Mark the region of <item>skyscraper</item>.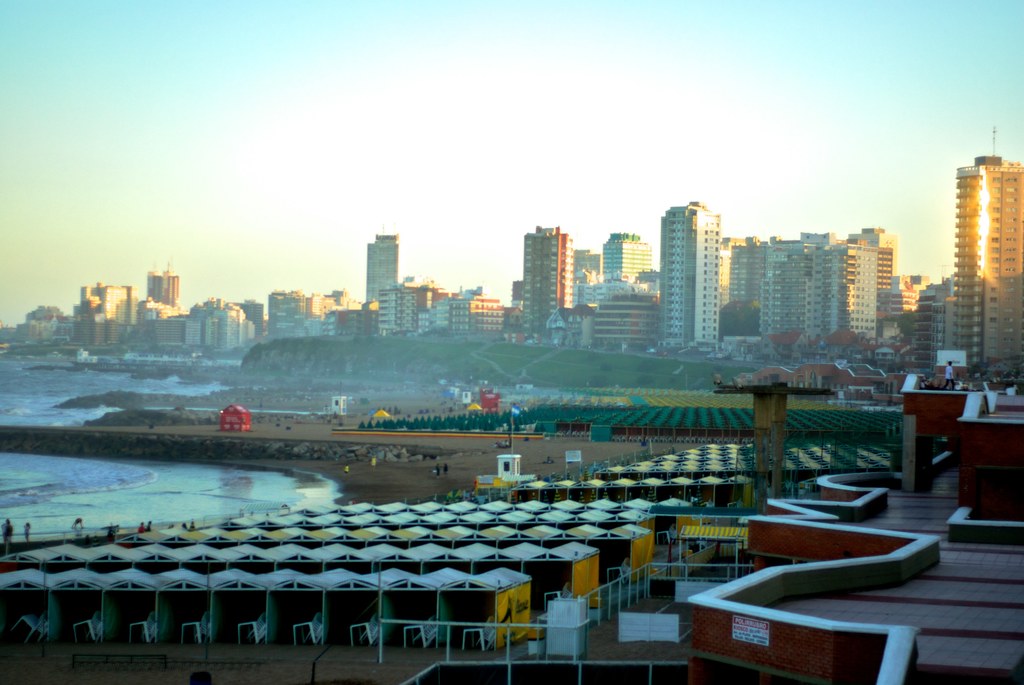
Region: 956 143 1023 385.
